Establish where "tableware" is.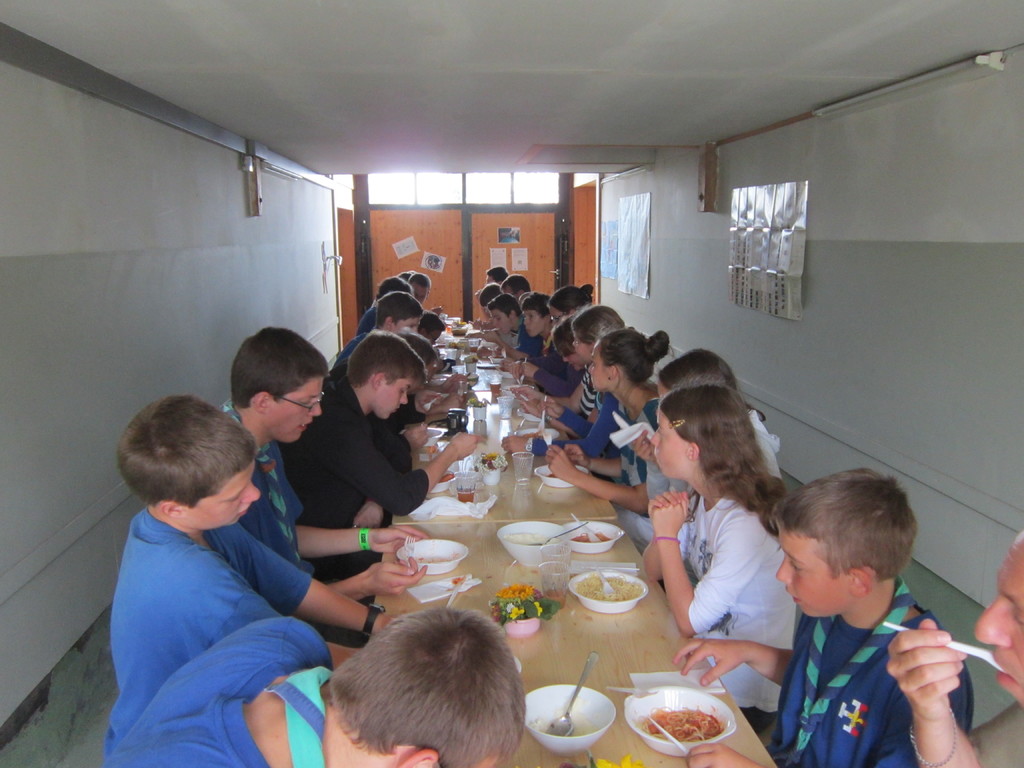
Established at (397, 537, 472, 574).
